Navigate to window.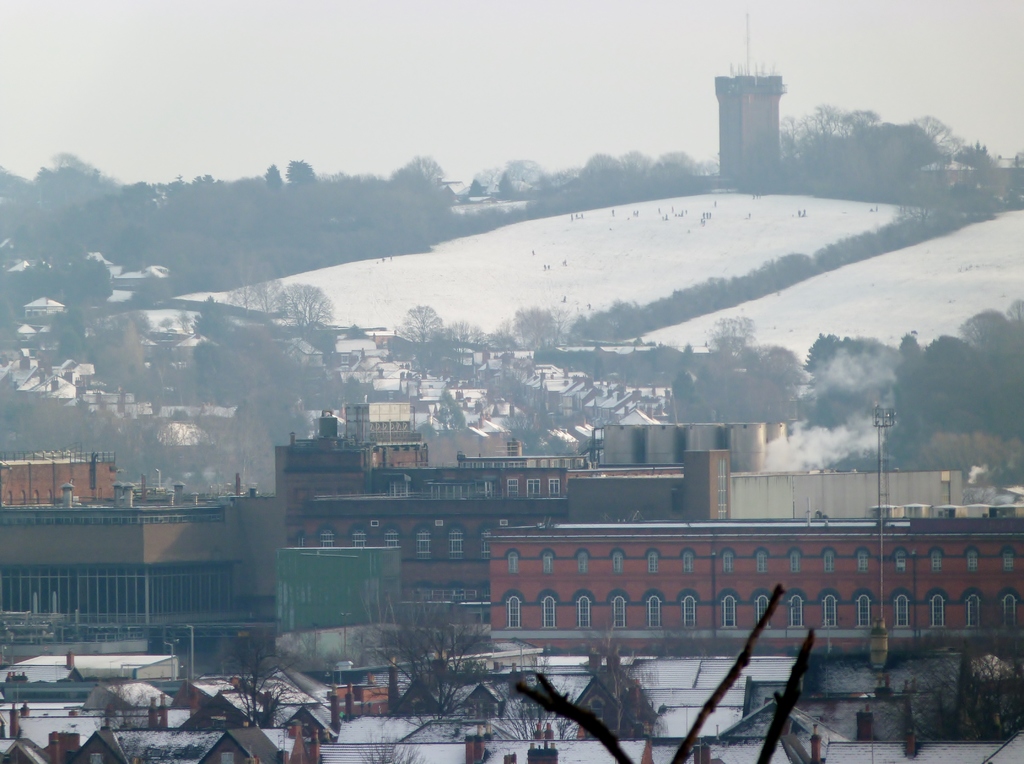
Navigation target: BBox(315, 527, 335, 549).
